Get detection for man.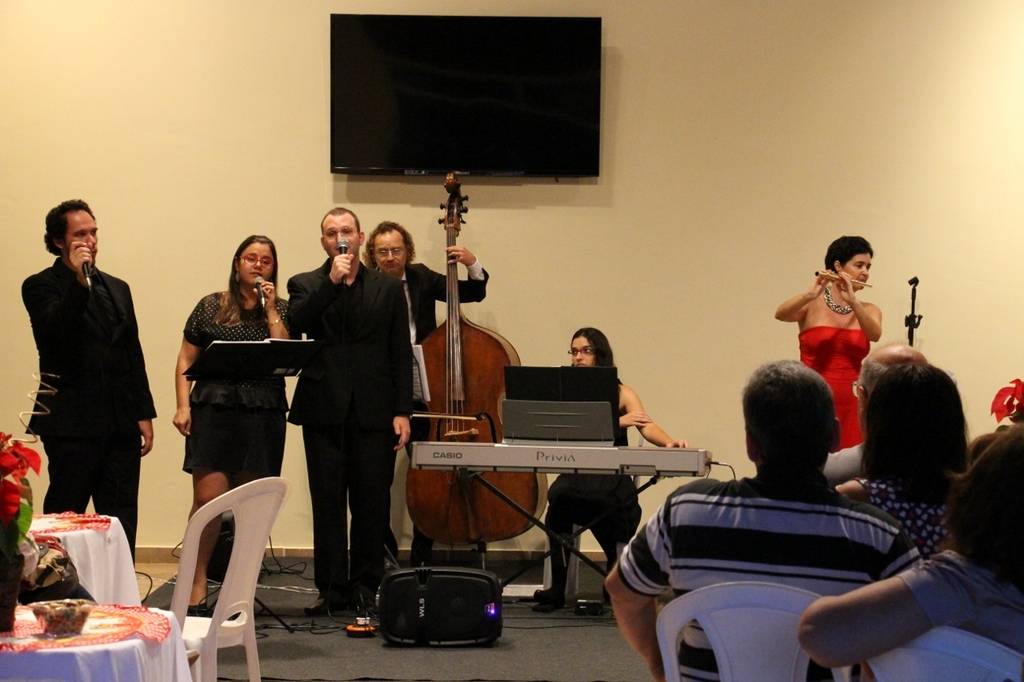
Detection: select_region(362, 226, 491, 345).
